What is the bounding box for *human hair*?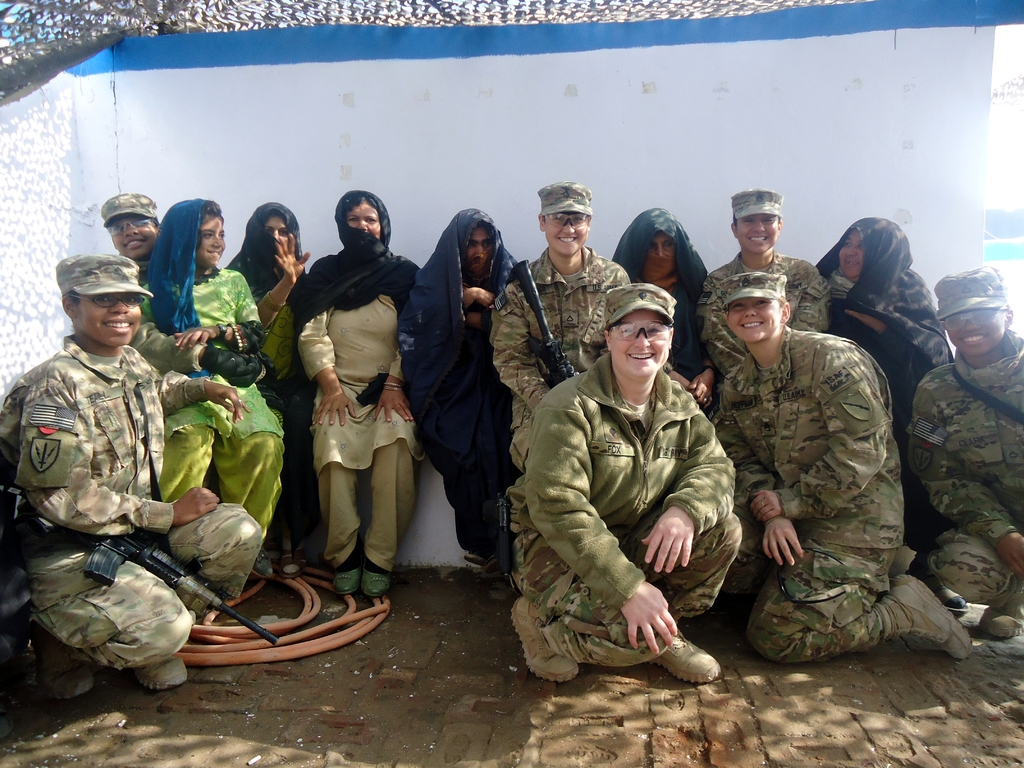
x1=66 y1=287 x2=81 y2=305.
